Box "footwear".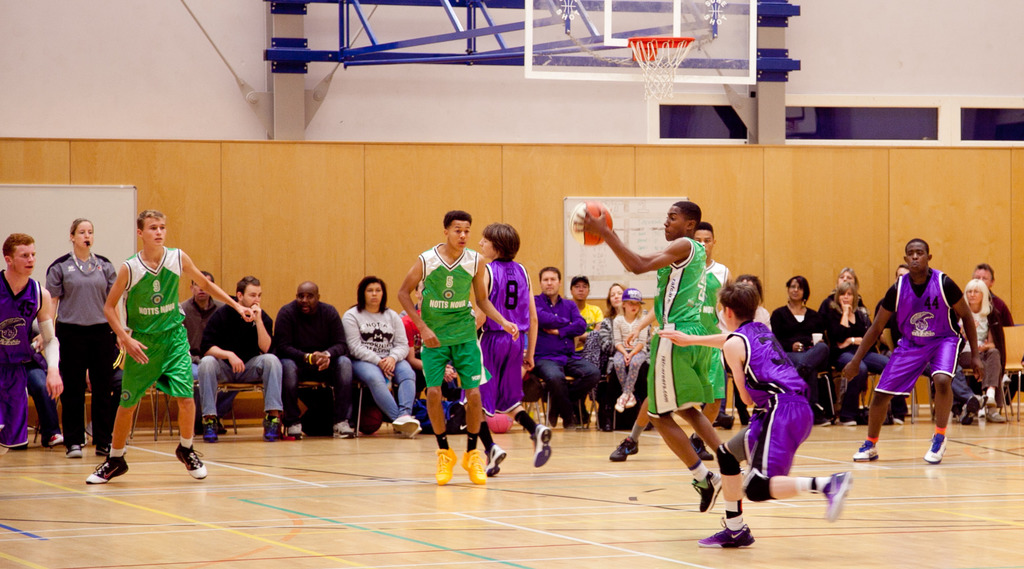
(333,422,353,439).
